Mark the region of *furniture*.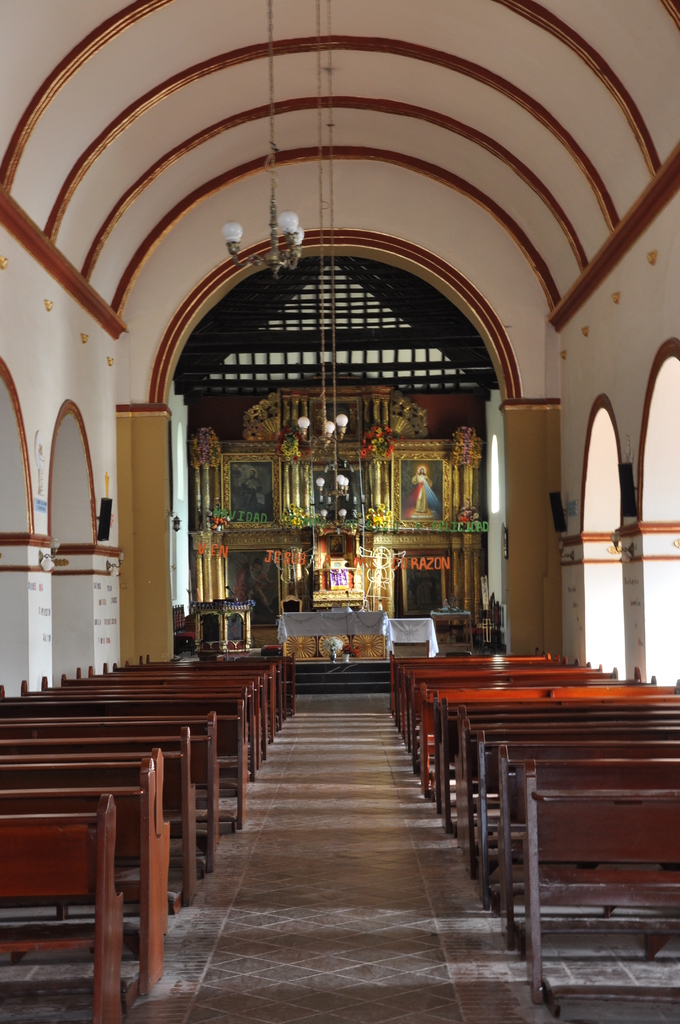
Region: 278 608 387 660.
